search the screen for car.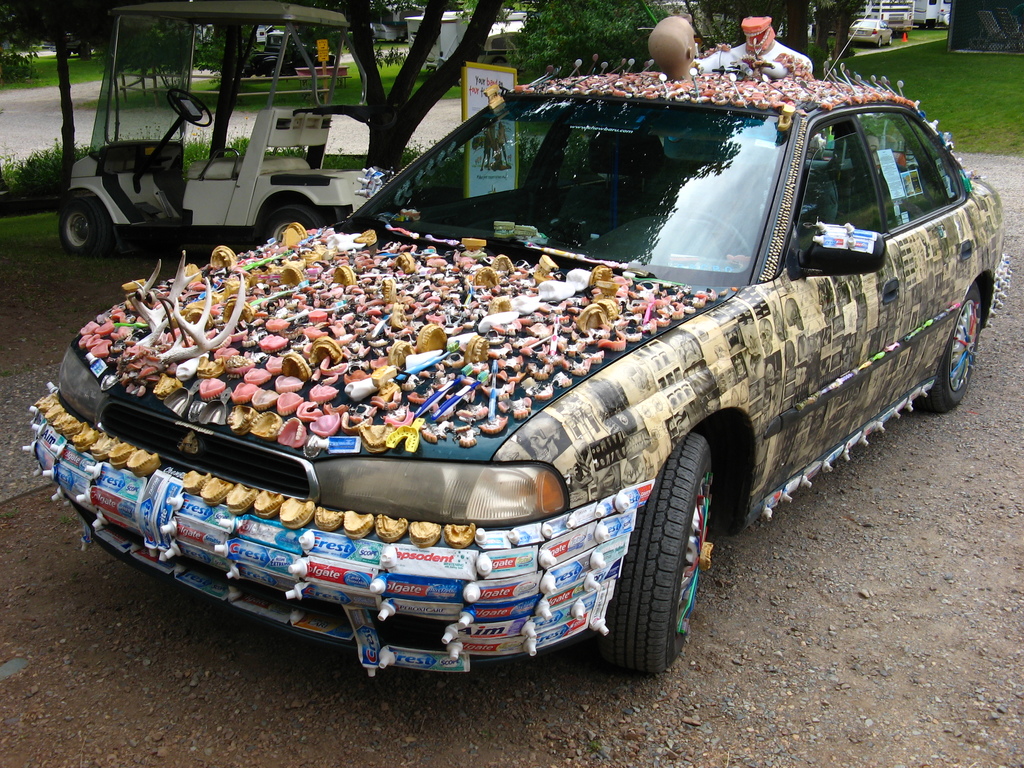
Found at box=[239, 27, 349, 84].
